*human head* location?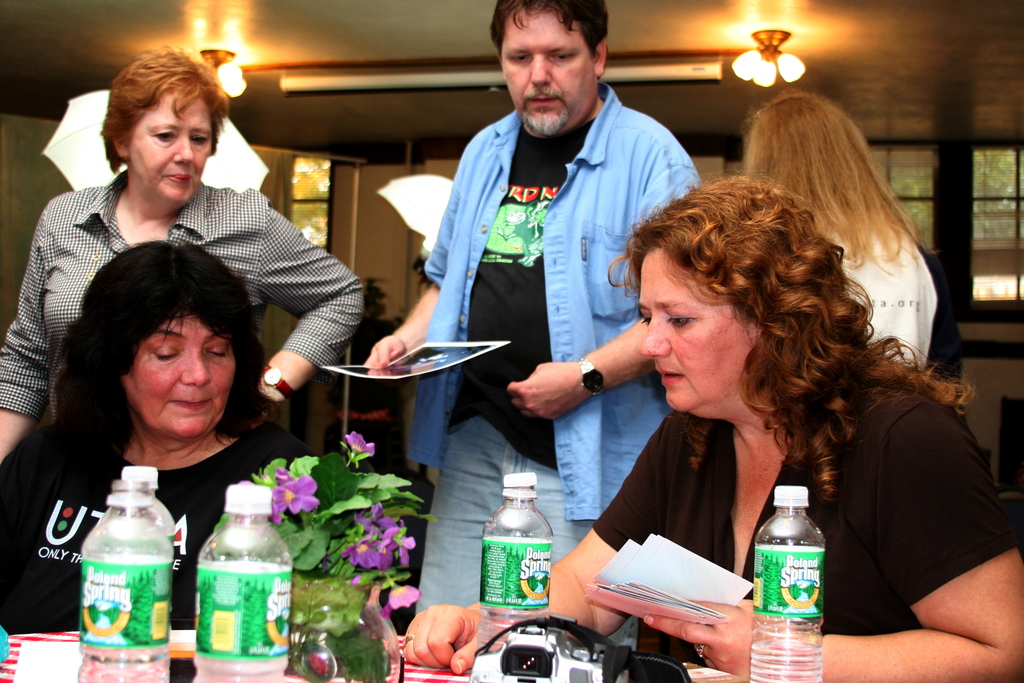
(746, 92, 862, 190)
